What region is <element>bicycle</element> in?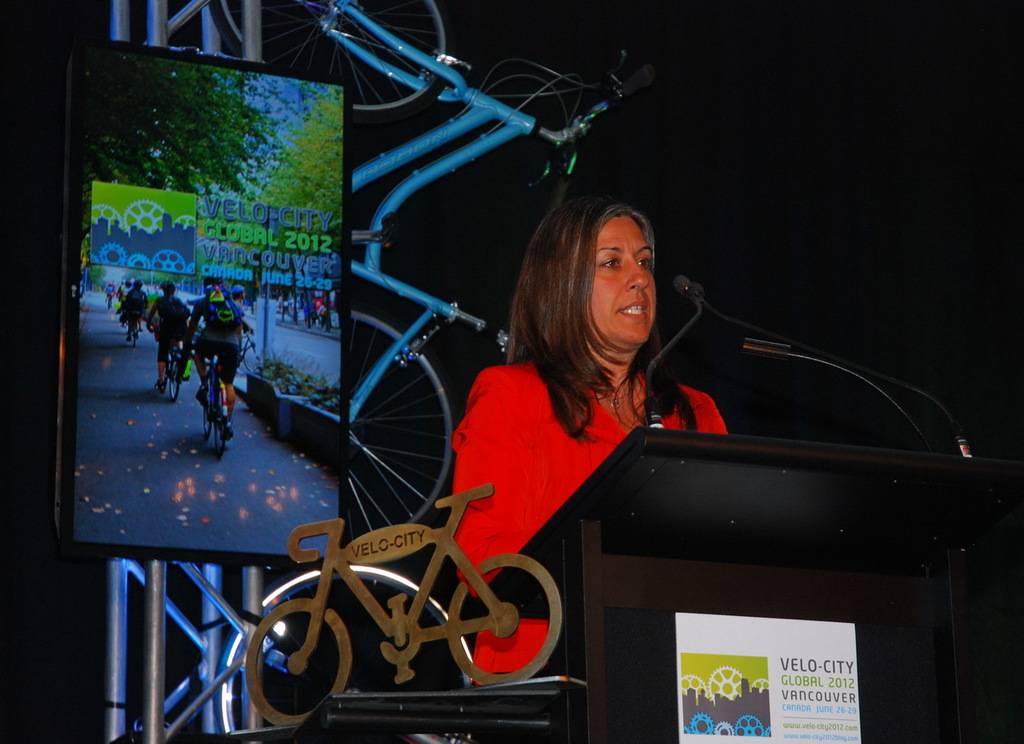
bbox=[191, 326, 258, 459].
